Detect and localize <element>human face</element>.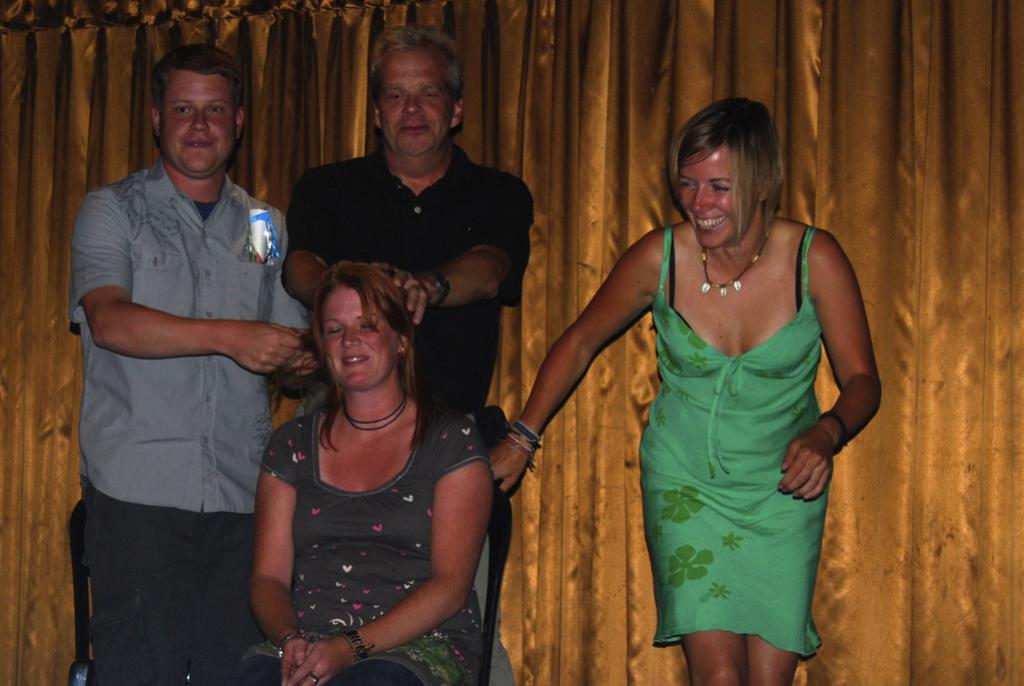
Localized at 320:287:397:387.
